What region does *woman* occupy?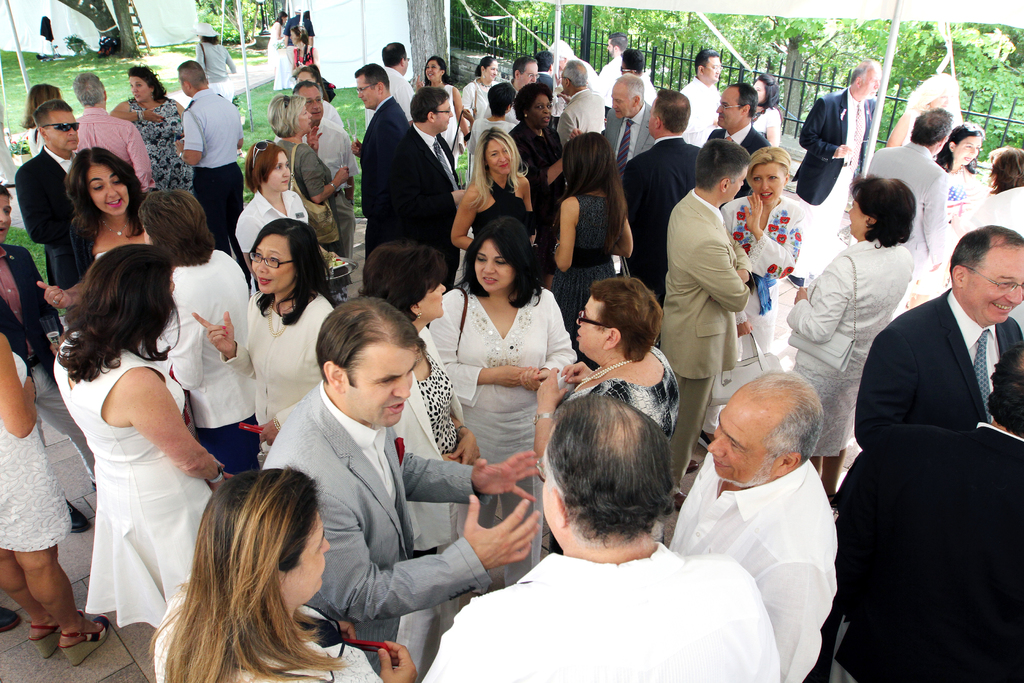
region(195, 22, 244, 156).
